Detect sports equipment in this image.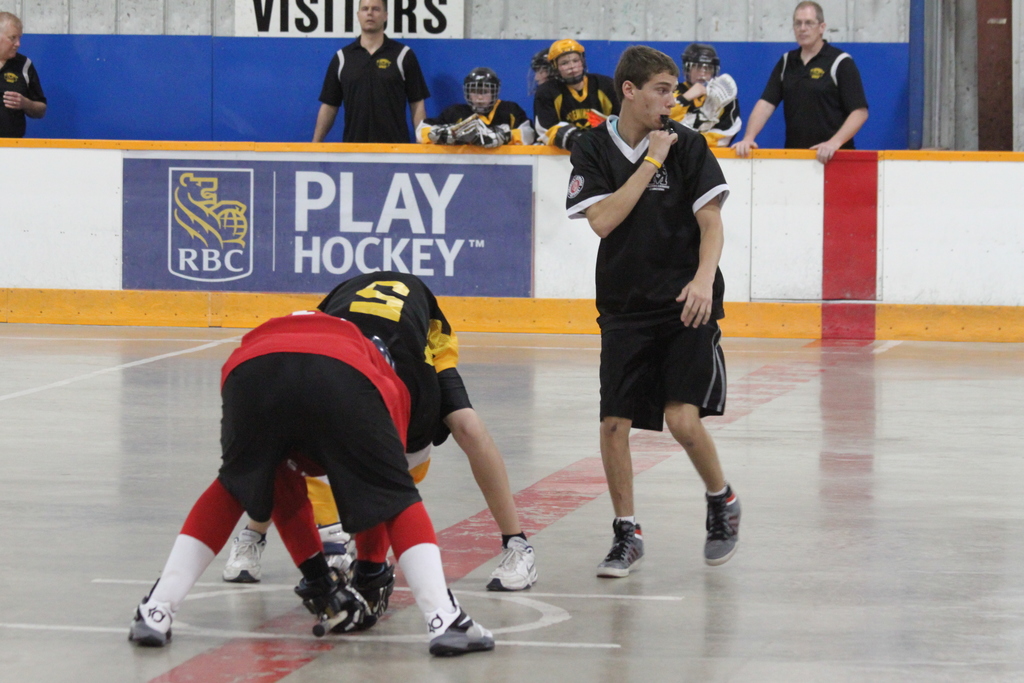
Detection: <box>705,487,740,562</box>.
